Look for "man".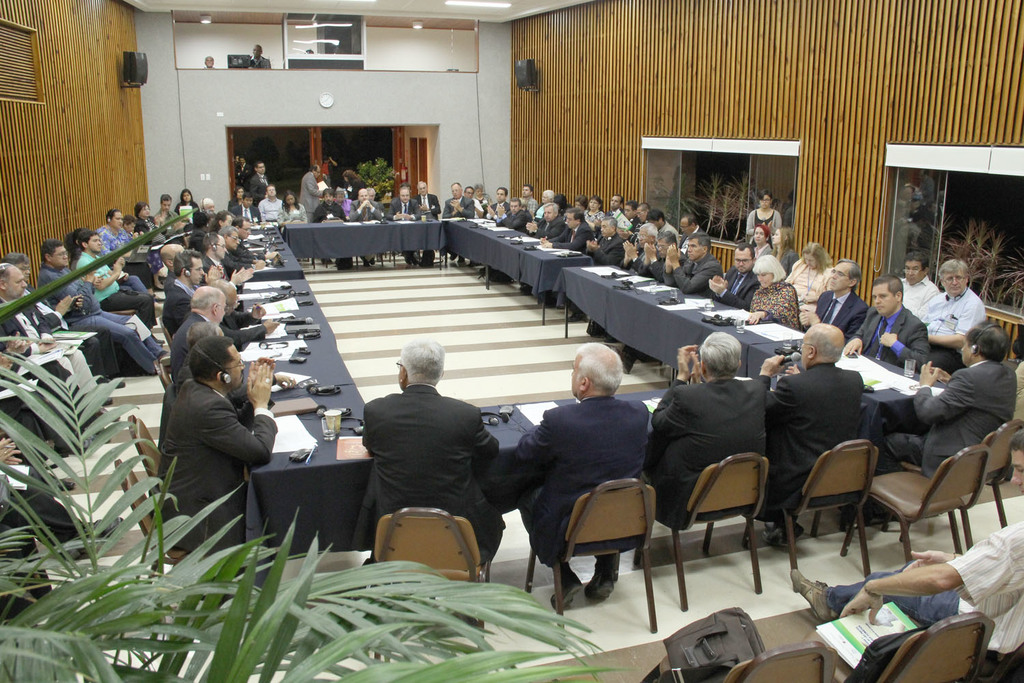
Found: 438/176/474/262.
